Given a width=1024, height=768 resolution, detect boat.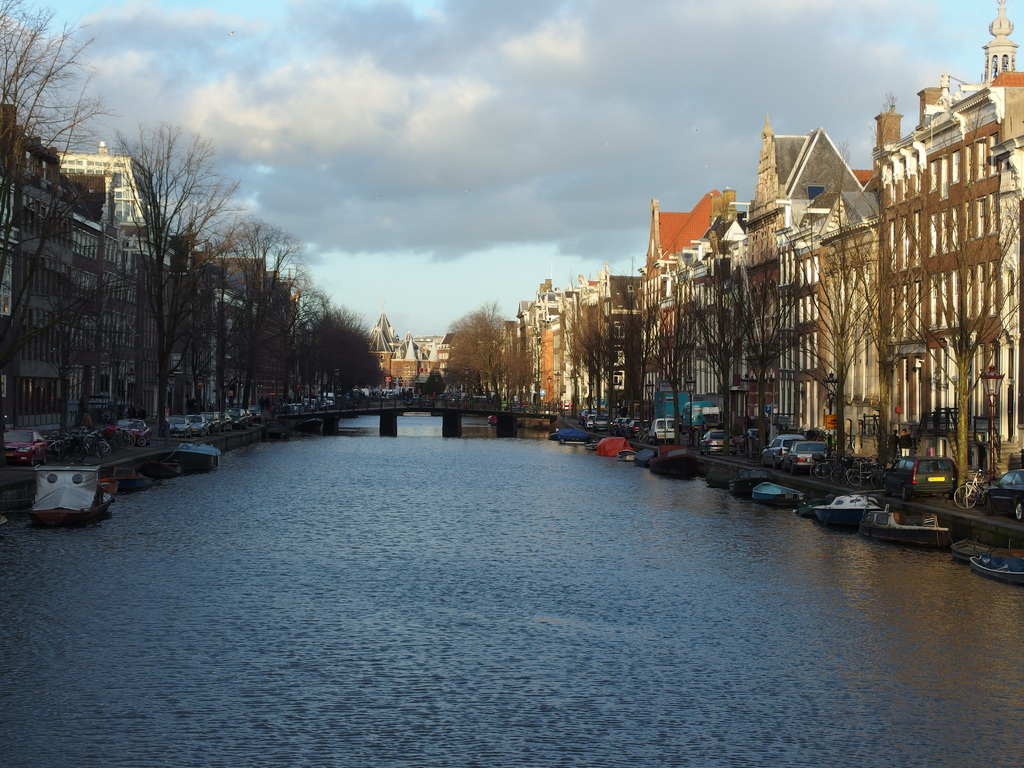
617/449/633/463.
